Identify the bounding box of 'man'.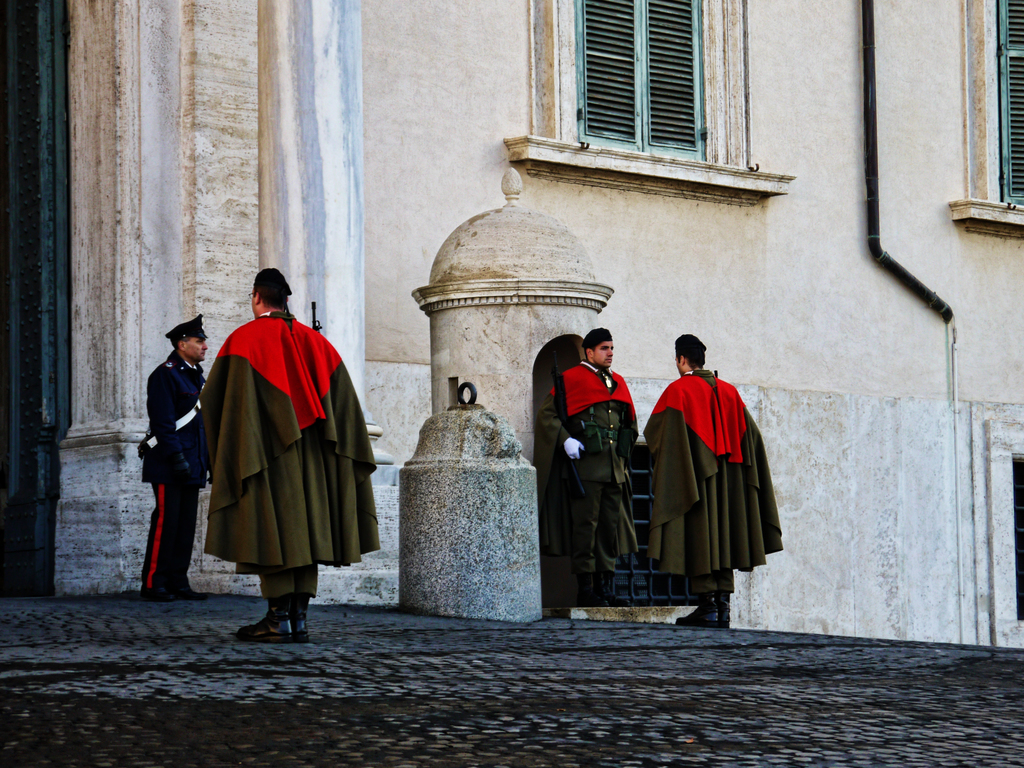
<region>646, 335, 781, 632</region>.
